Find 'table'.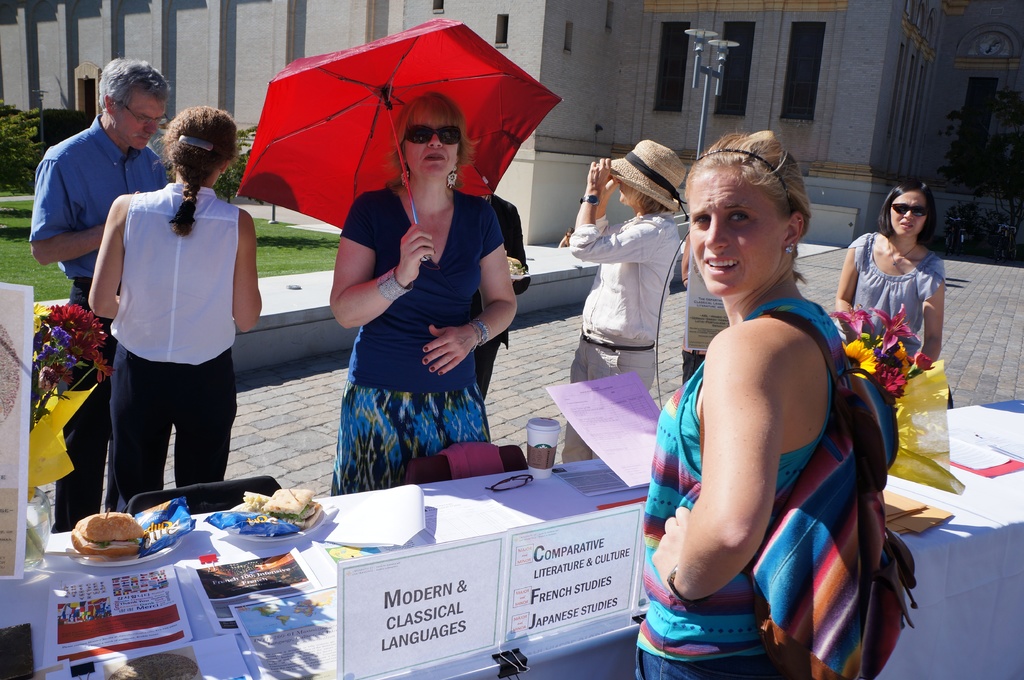
0, 390, 1023, 676.
